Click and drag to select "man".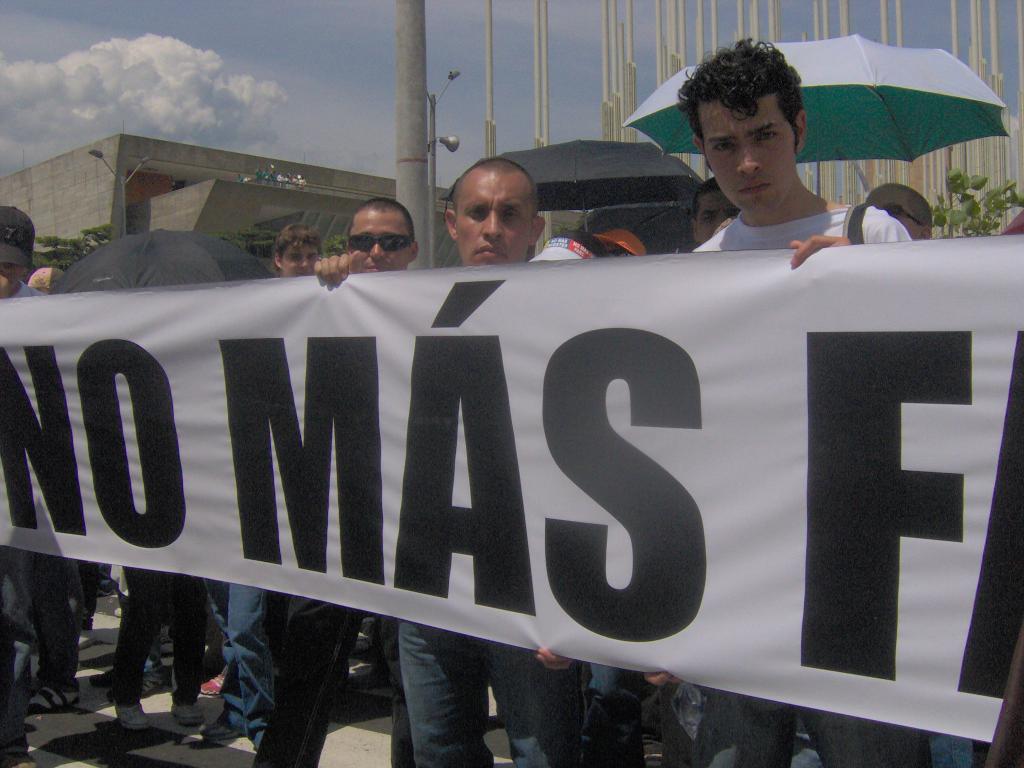
Selection: 248, 193, 417, 767.
